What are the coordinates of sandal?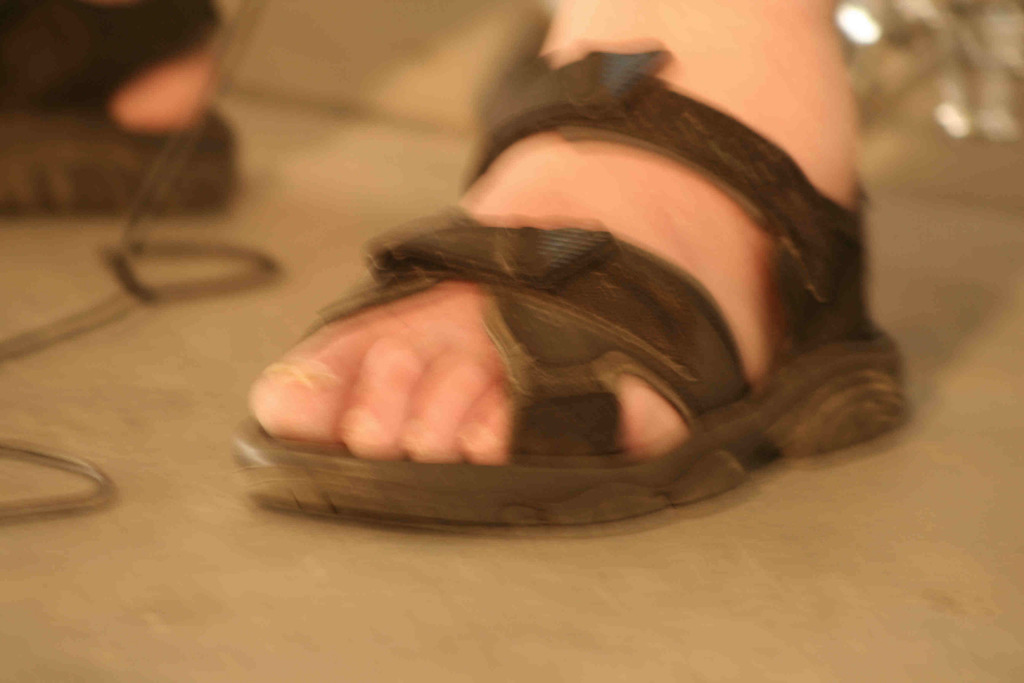
231 54 910 523.
